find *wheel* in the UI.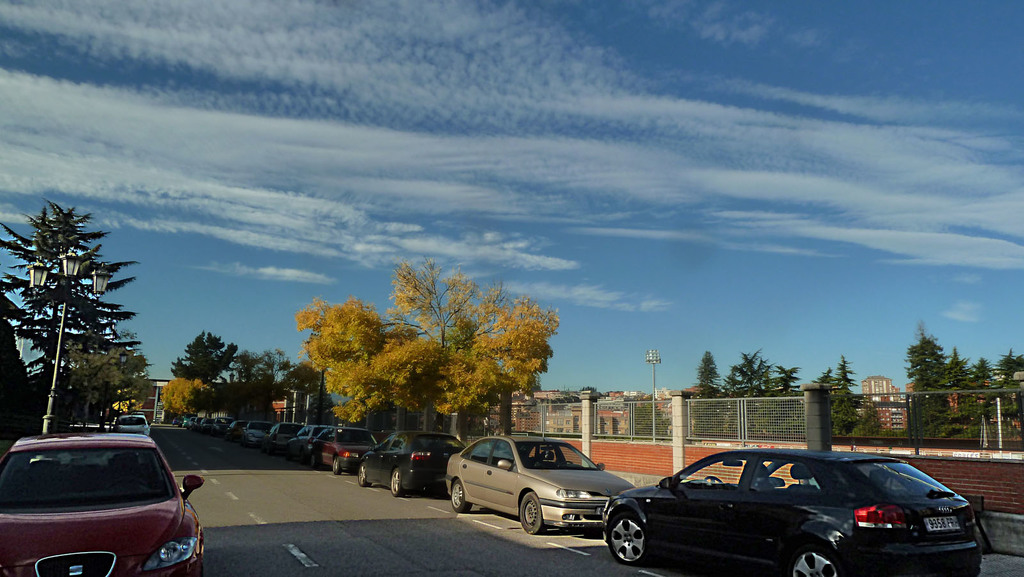
UI element at Rect(707, 475, 721, 485).
